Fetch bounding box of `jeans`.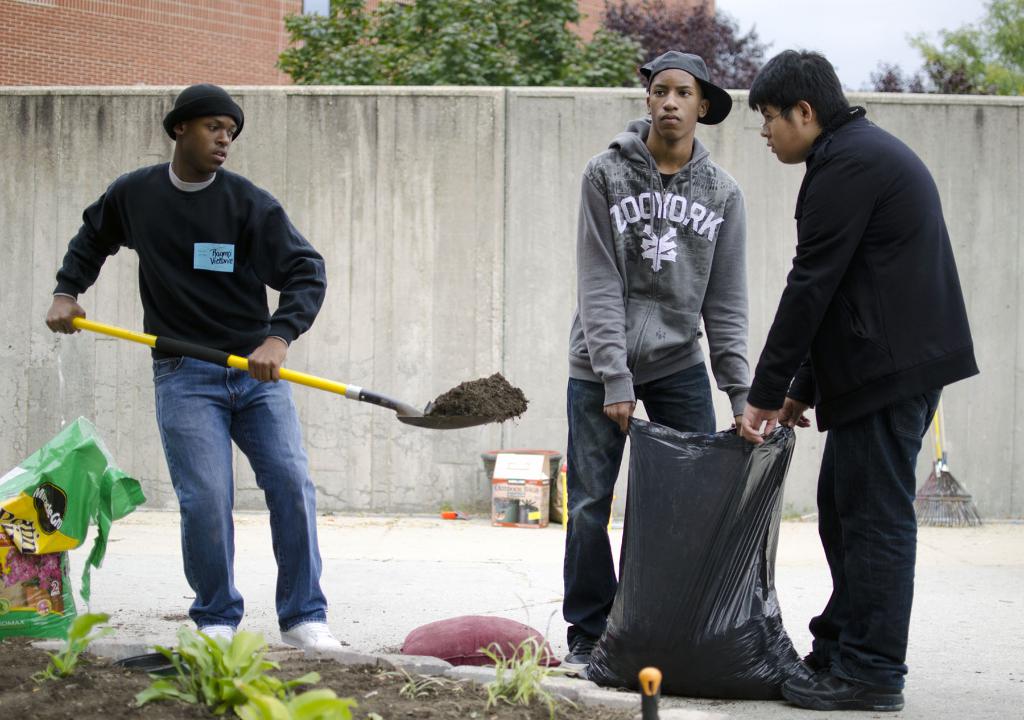
Bbox: x1=556, y1=360, x2=718, y2=651.
